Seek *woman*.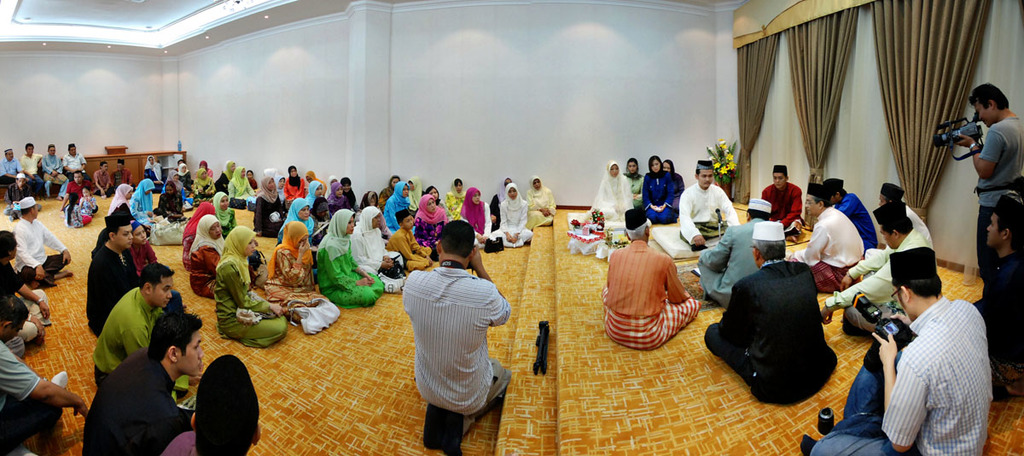
left=282, top=164, right=305, bottom=200.
